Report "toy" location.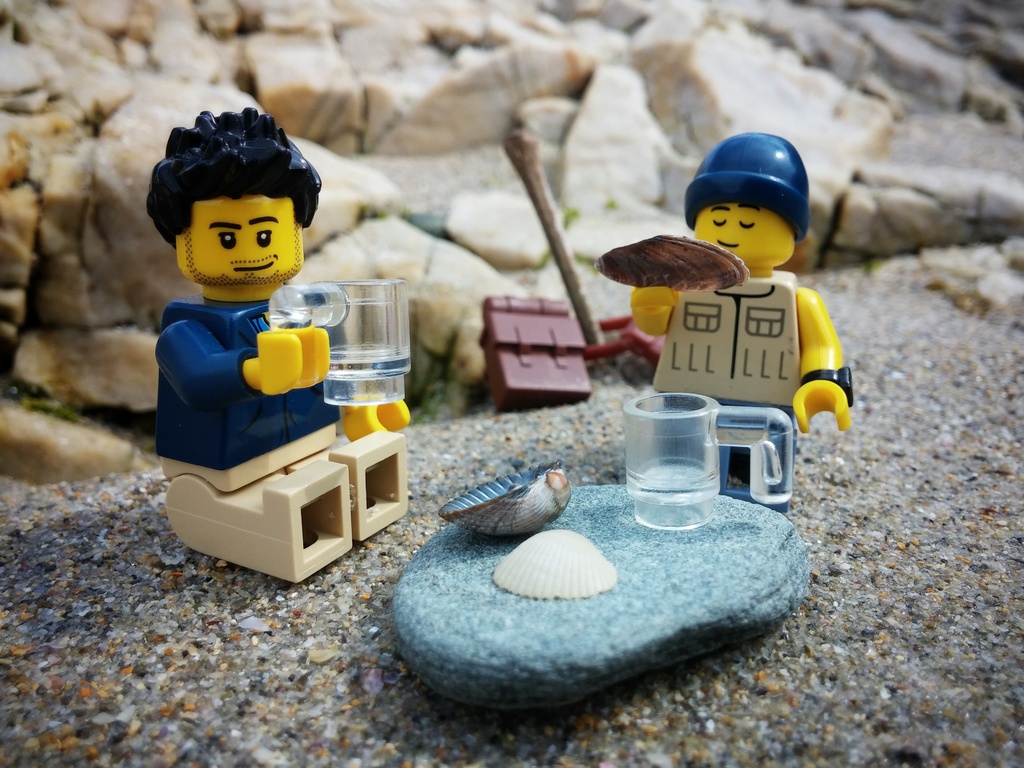
Report: crop(585, 316, 667, 371).
